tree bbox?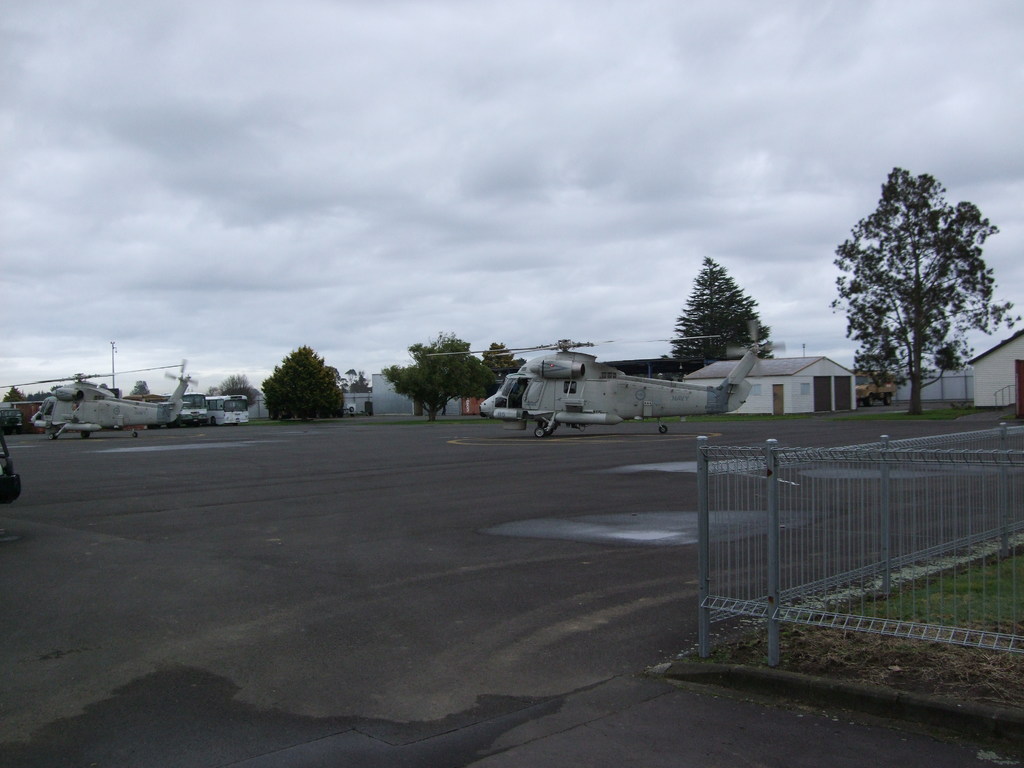
(385, 335, 508, 422)
